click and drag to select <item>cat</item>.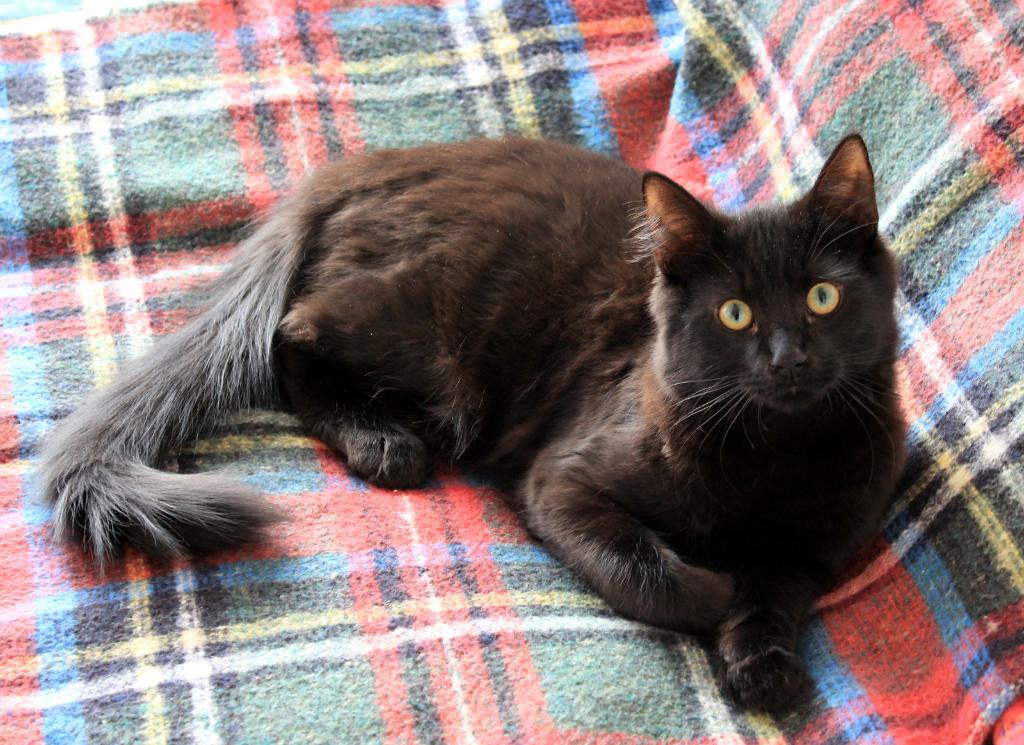
Selection: (26,128,916,718).
